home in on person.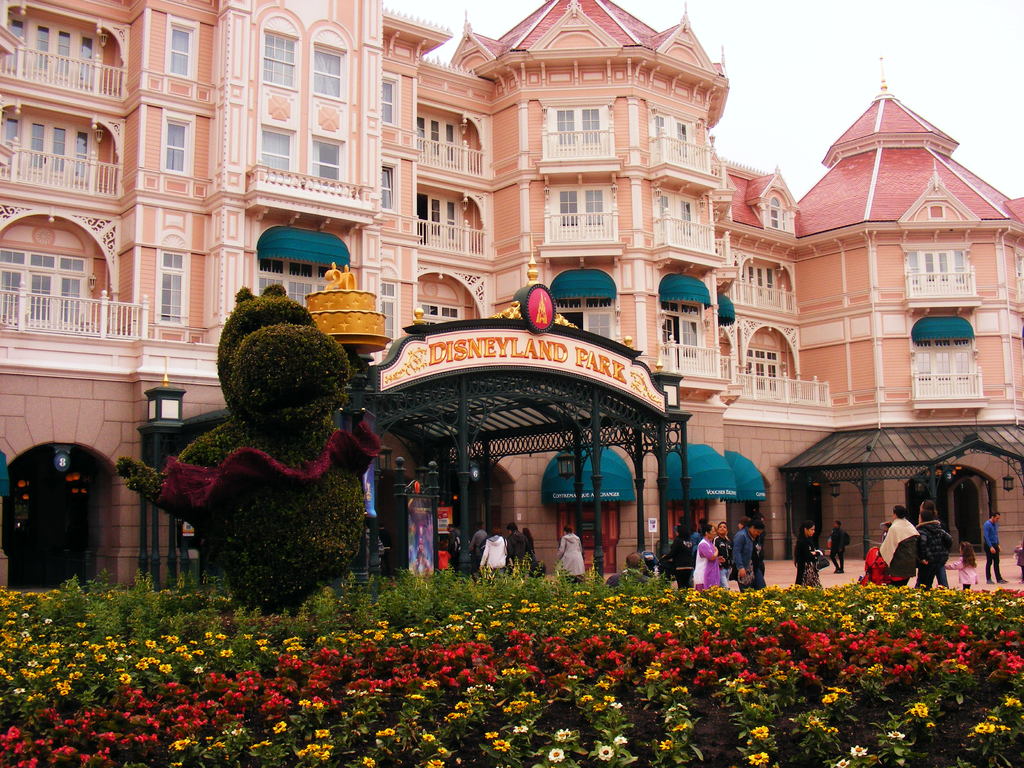
Homed in at 712,522,733,591.
